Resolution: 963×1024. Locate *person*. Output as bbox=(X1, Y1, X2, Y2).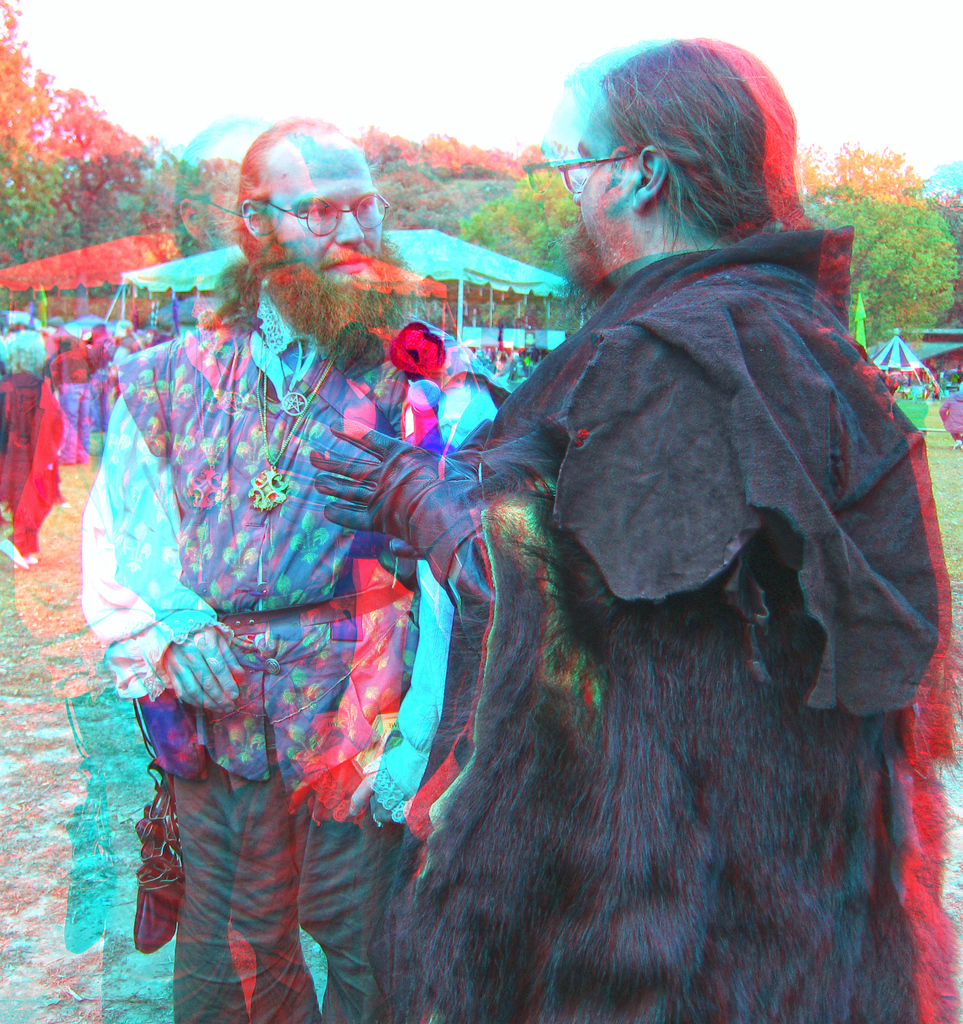
bbox=(309, 36, 946, 1023).
